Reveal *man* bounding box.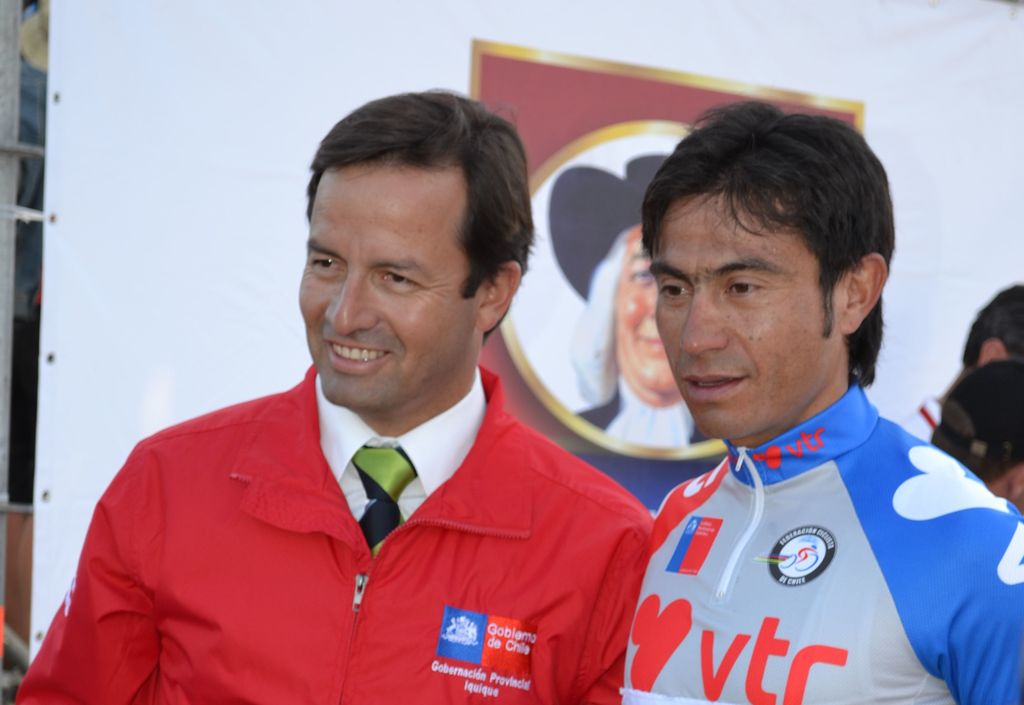
Revealed: box(624, 101, 1023, 704).
